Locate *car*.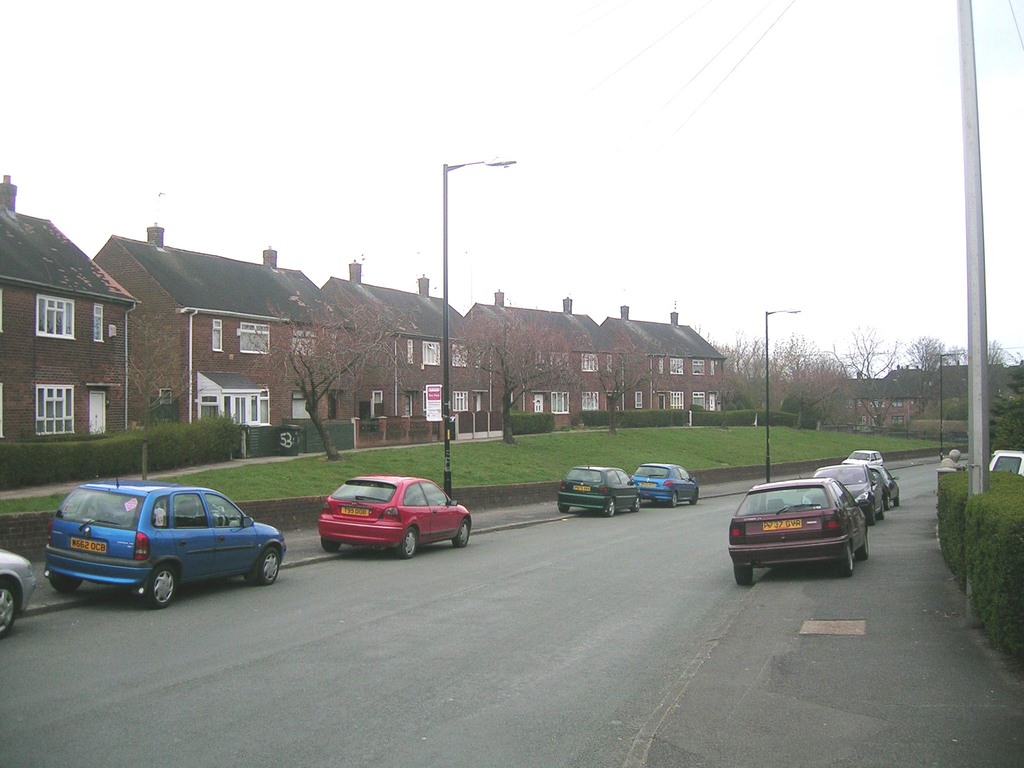
Bounding box: 726:474:867:589.
